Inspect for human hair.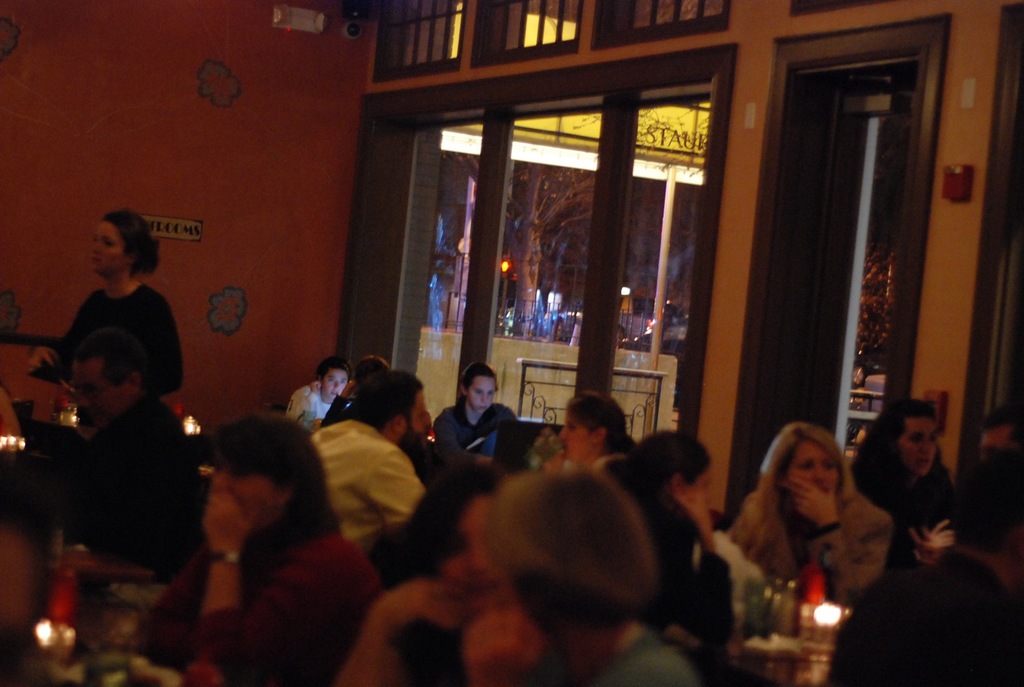
Inspection: box=[77, 209, 151, 298].
